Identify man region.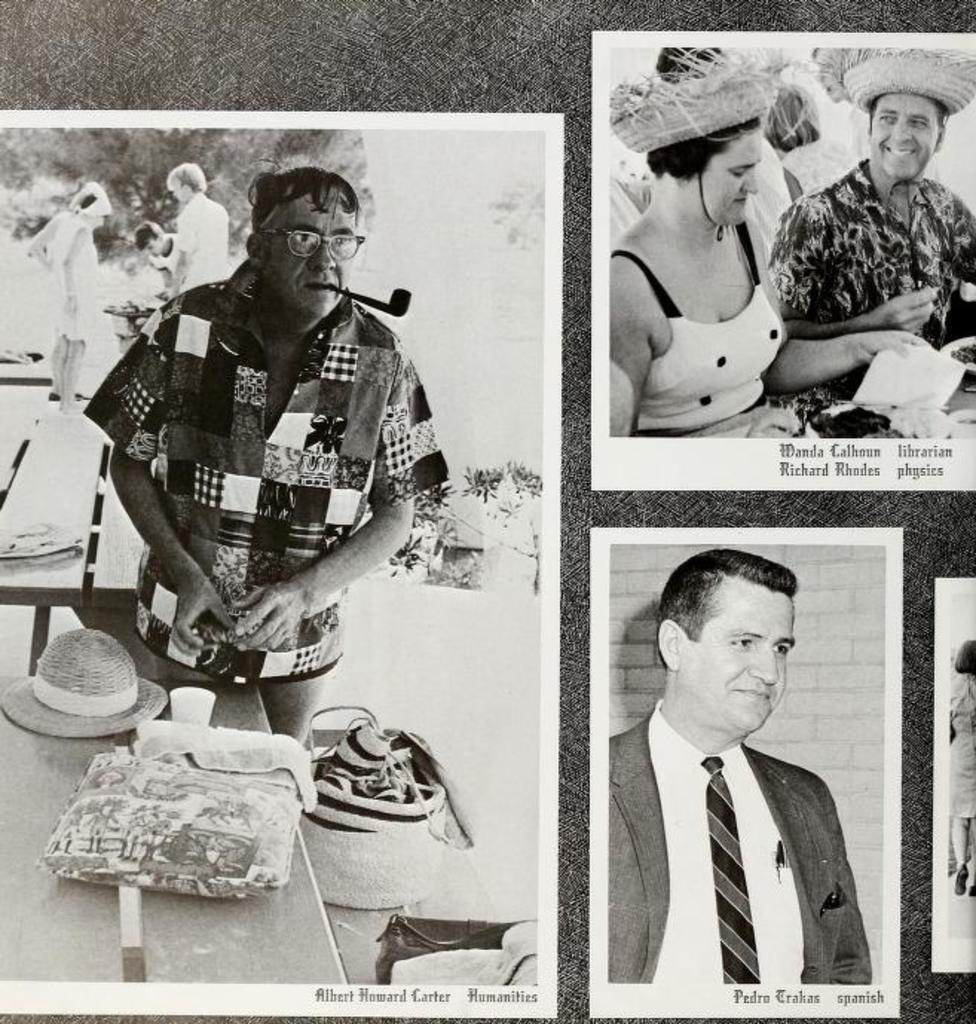
Region: rect(761, 54, 975, 361).
